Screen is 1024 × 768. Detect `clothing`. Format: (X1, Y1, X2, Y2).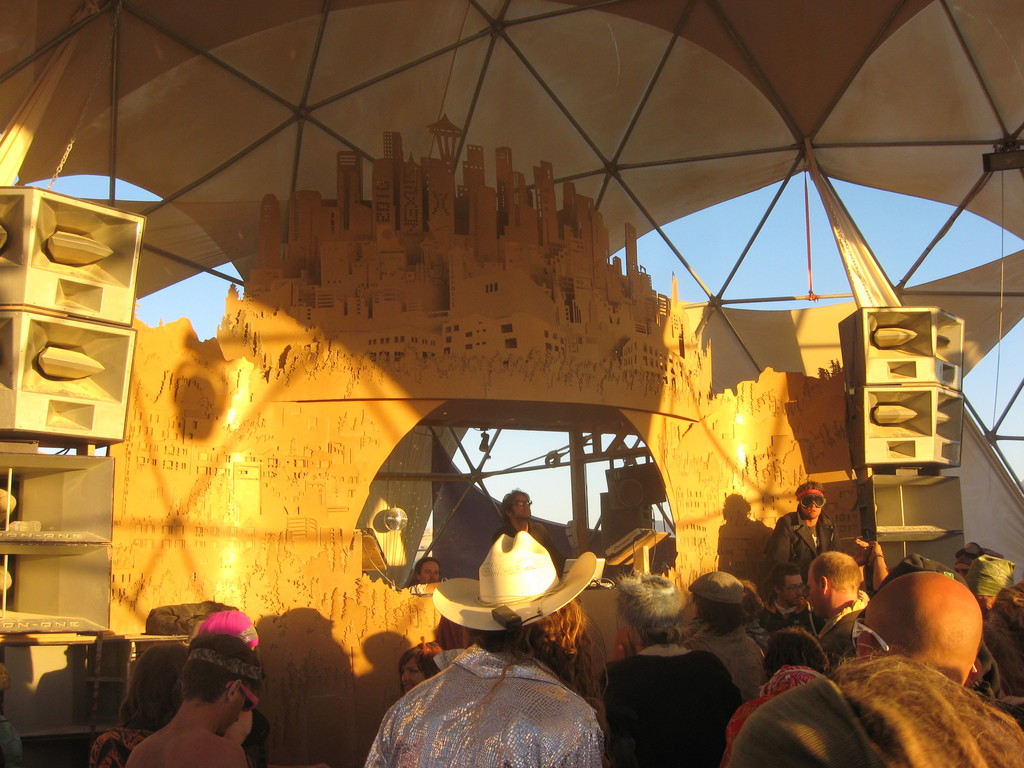
(88, 723, 156, 767).
